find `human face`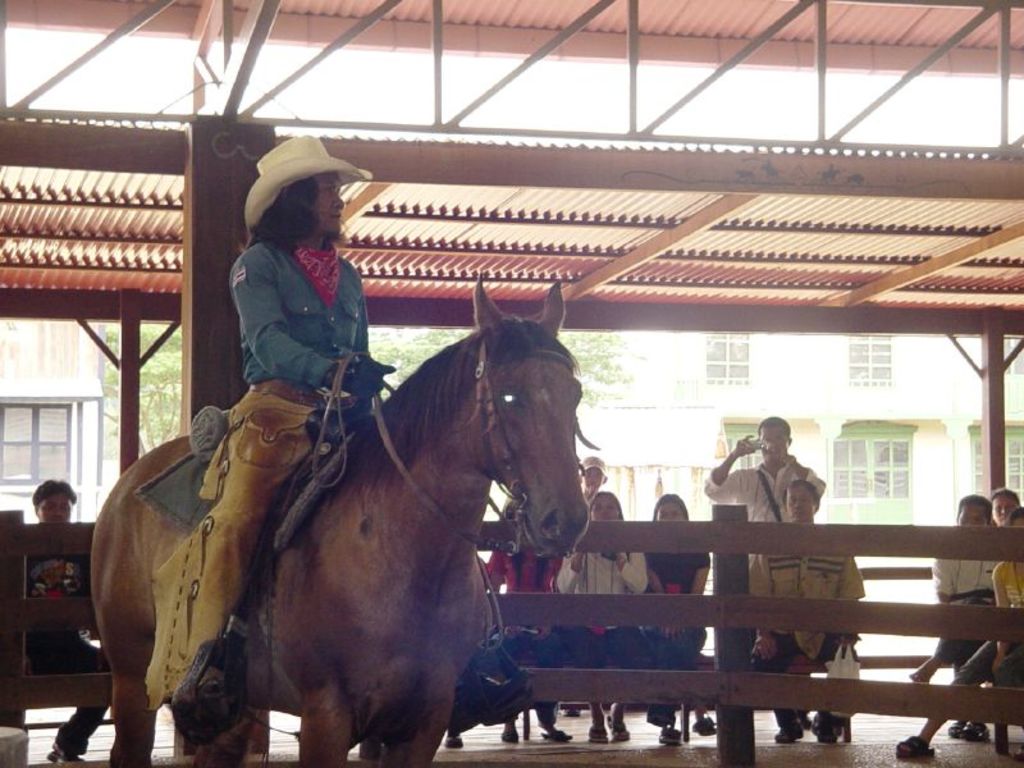
select_region(760, 421, 787, 462)
